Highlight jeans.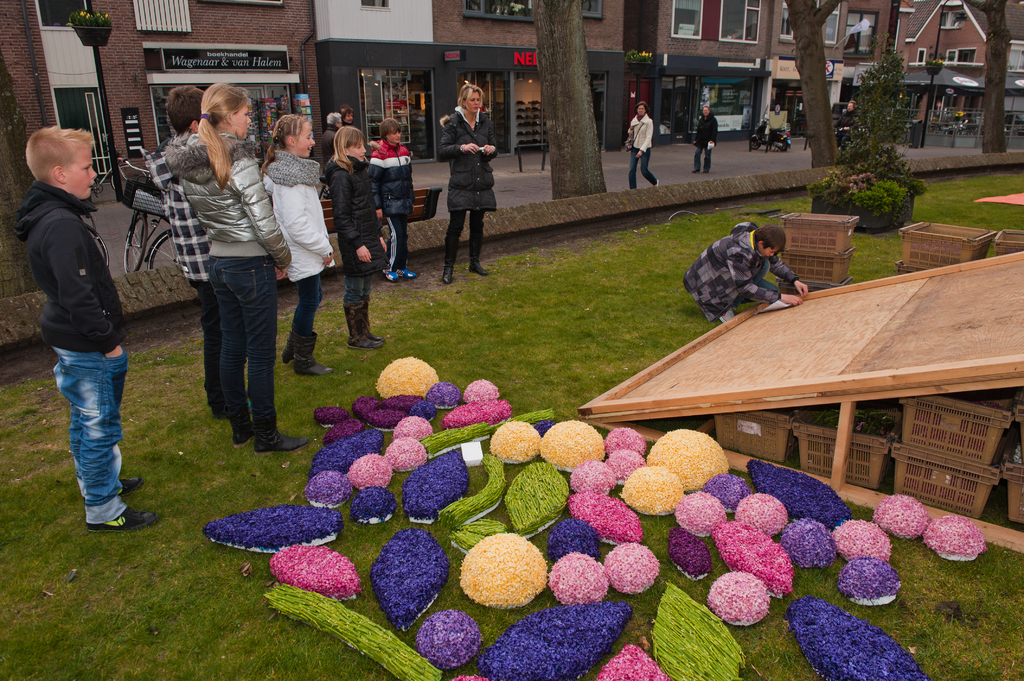
Highlighted region: 735, 261, 776, 308.
